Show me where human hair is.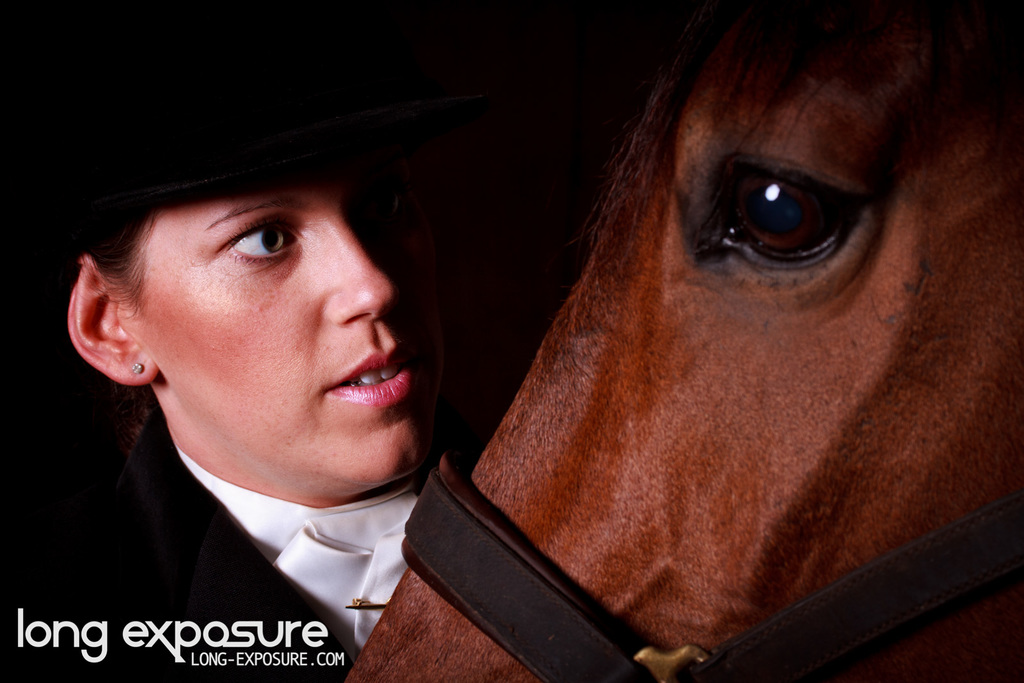
human hair is at box(63, 211, 154, 303).
